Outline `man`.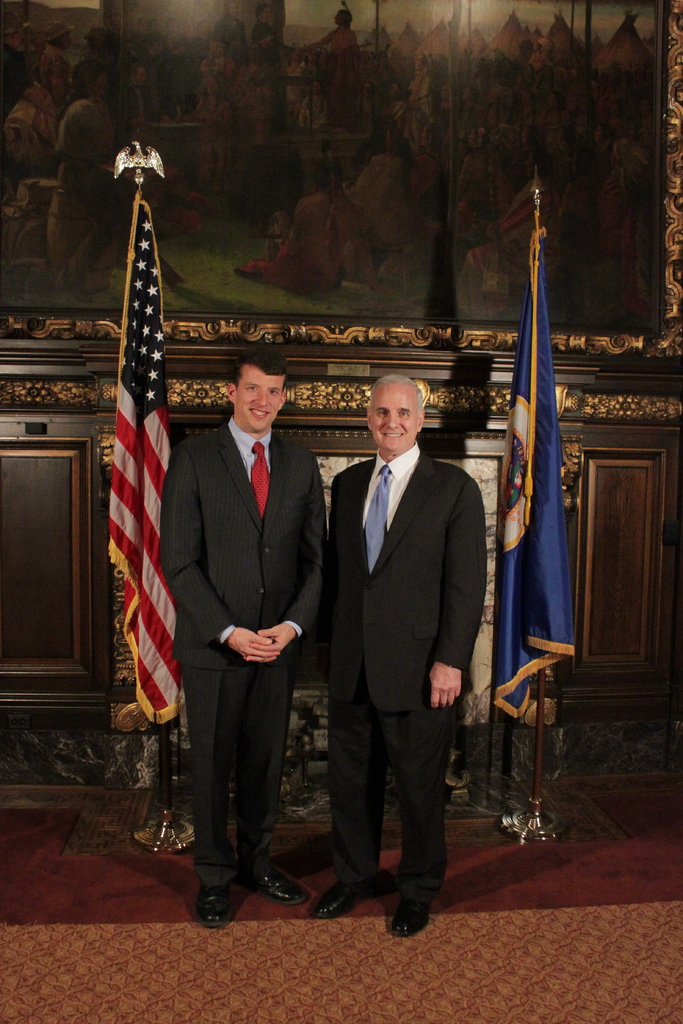
Outline: pyautogui.locateOnScreen(133, 34, 164, 123).
